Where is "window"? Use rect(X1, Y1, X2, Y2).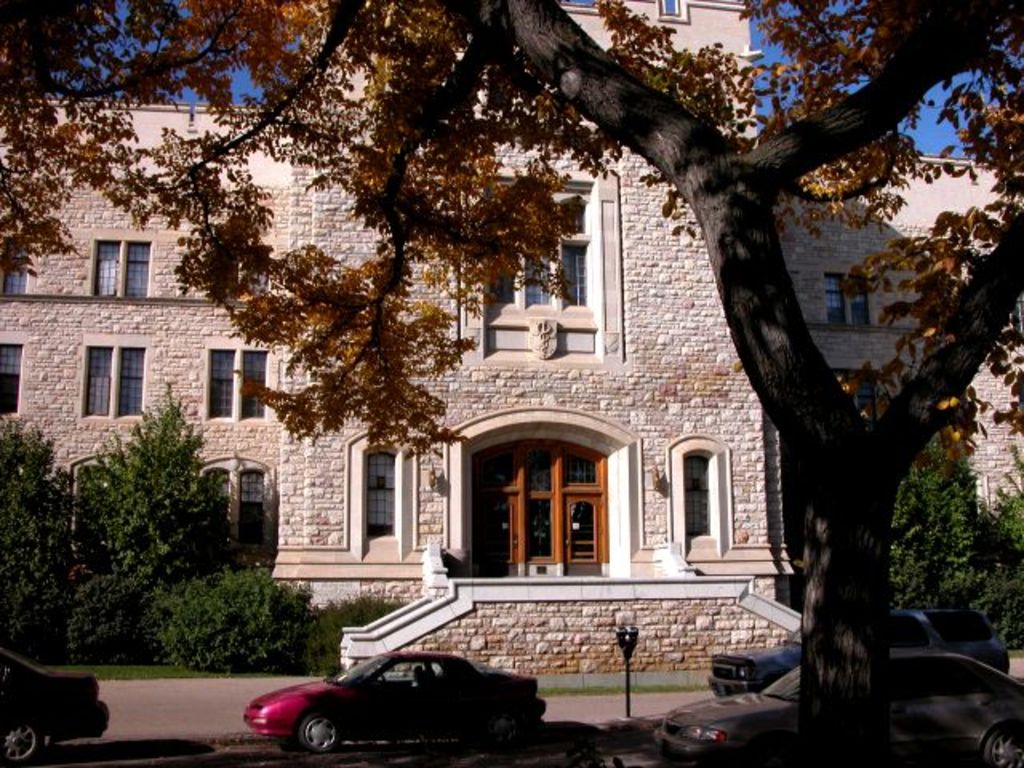
rect(96, 235, 152, 293).
